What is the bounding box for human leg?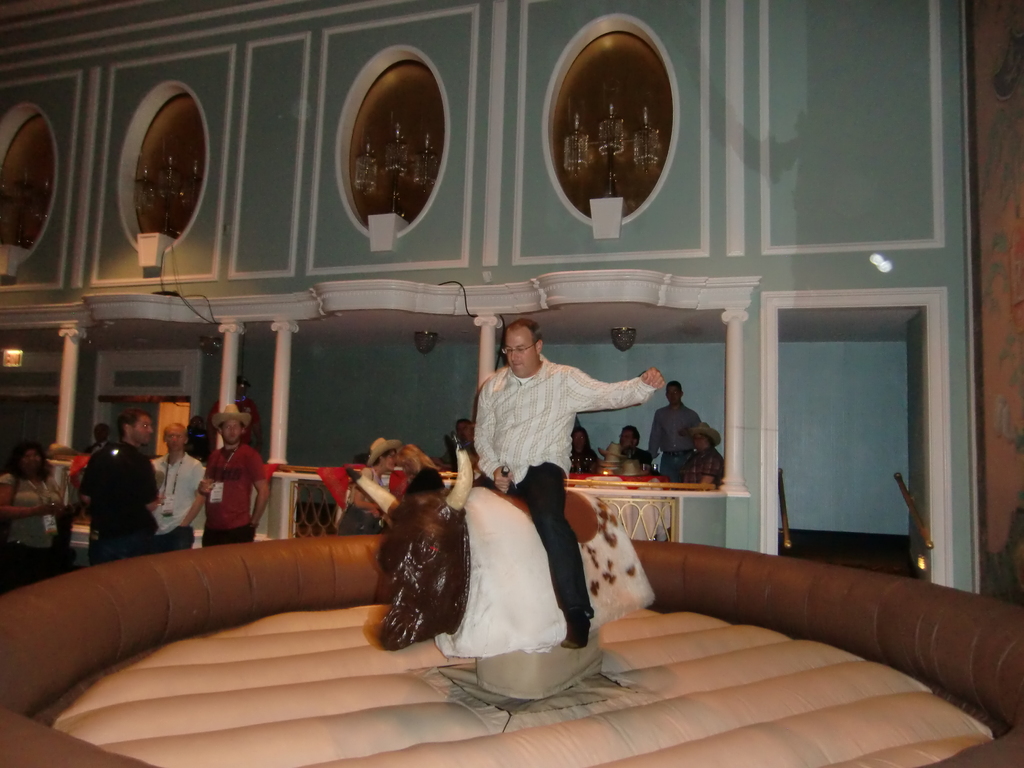
region(472, 458, 516, 495).
